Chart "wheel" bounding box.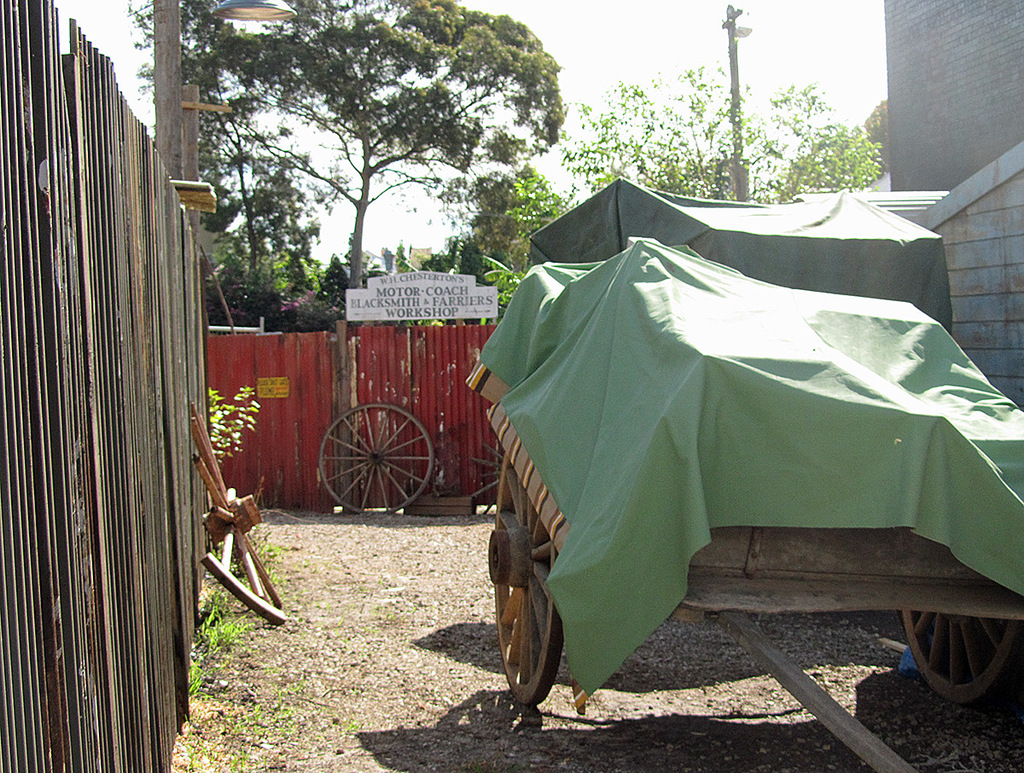
Charted: box=[917, 606, 1014, 709].
